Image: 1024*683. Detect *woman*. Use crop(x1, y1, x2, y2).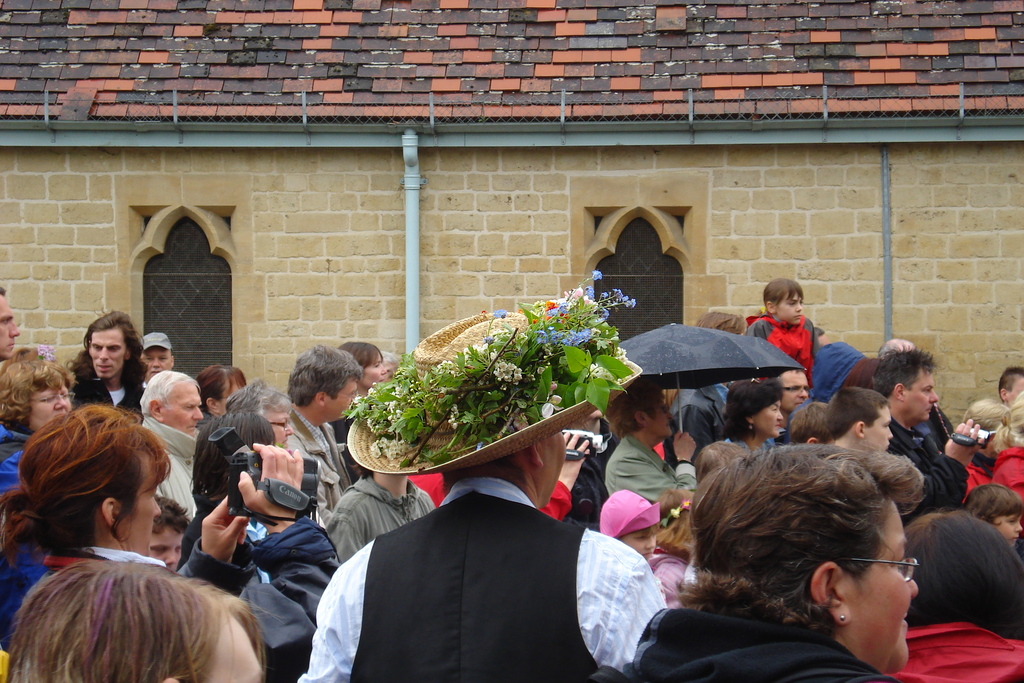
crop(722, 378, 786, 472).
